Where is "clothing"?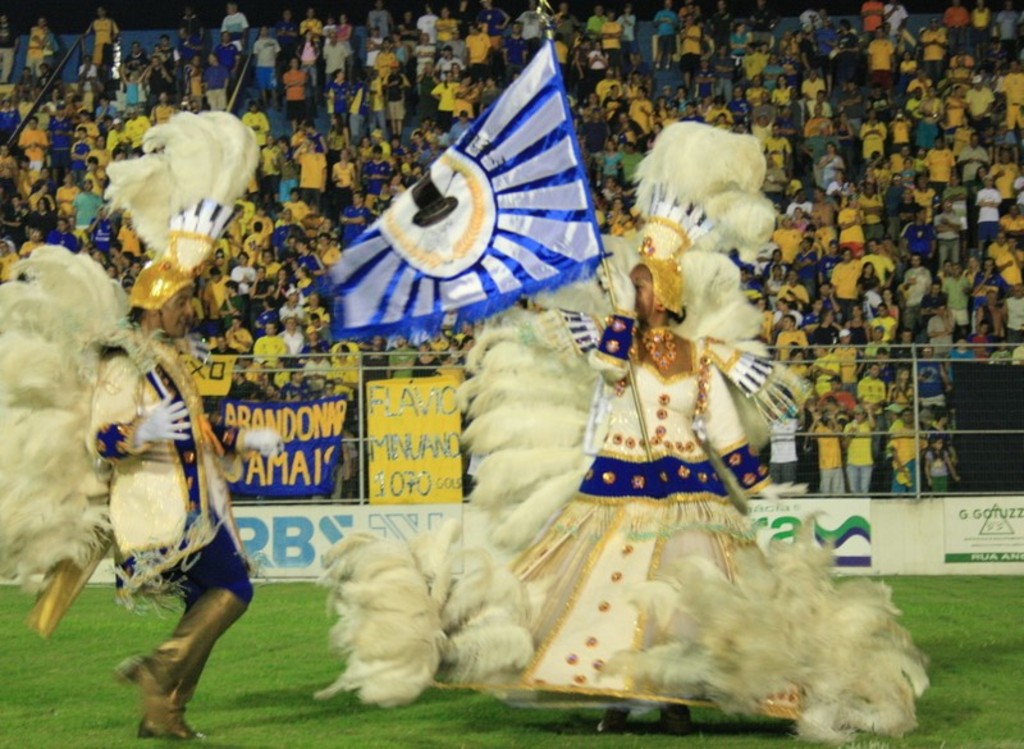
left=305, top=136, right=324, bottom=155.
